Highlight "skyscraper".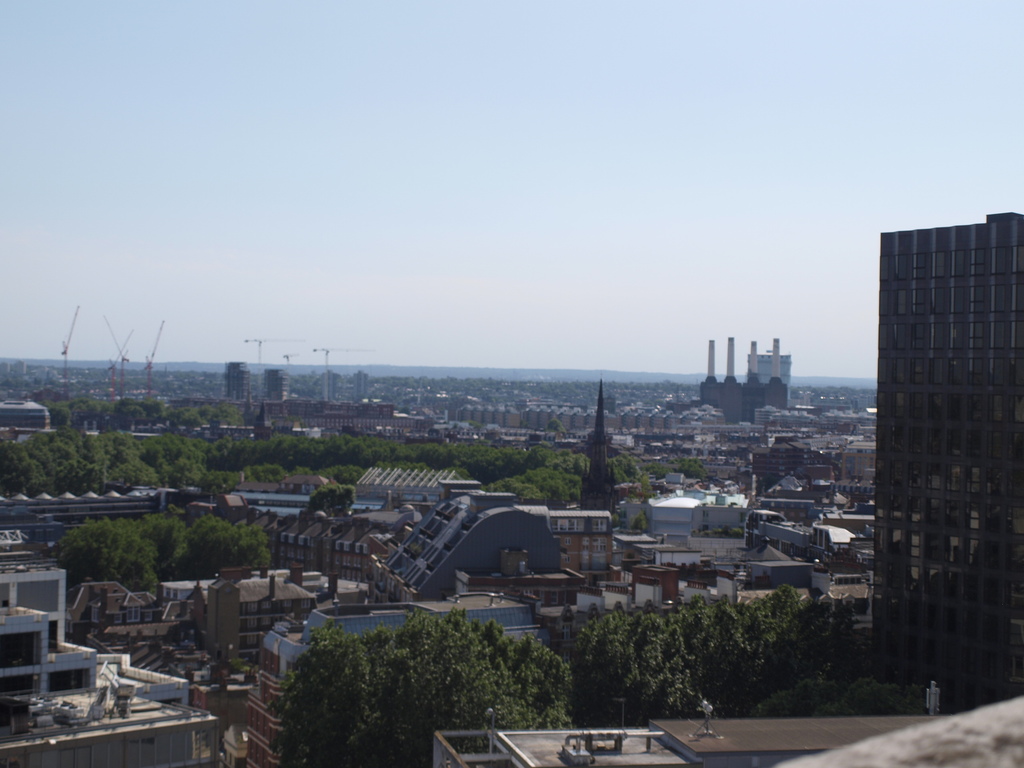
Highlighted region: 744 355 795 400.
